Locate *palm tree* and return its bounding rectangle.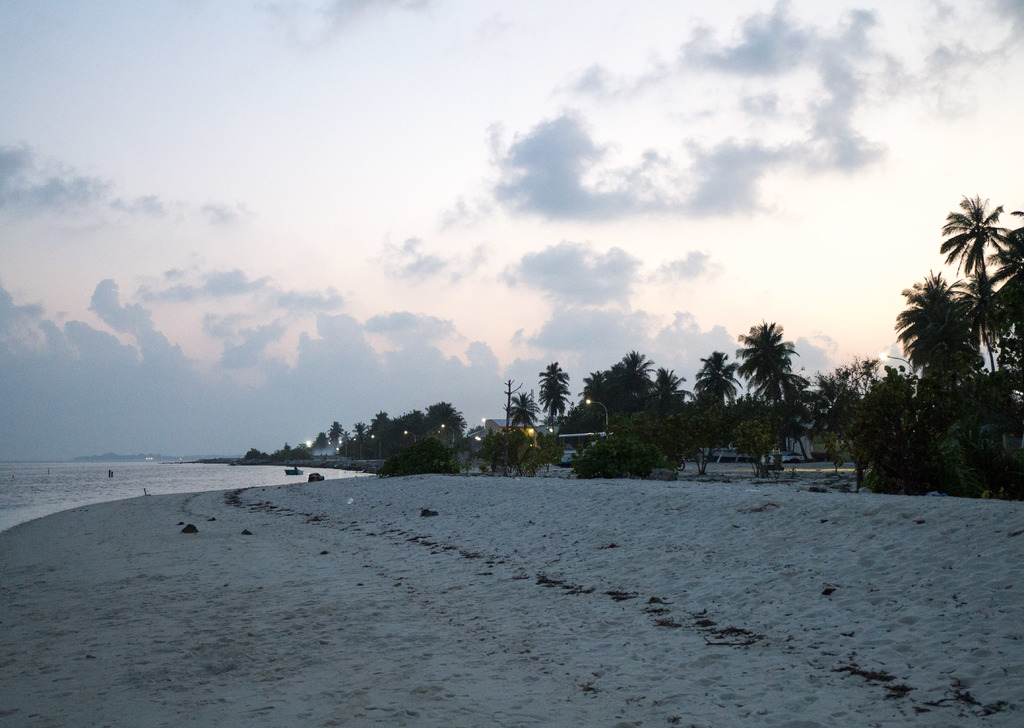
l=972, t=214, r=1023, b=385.
